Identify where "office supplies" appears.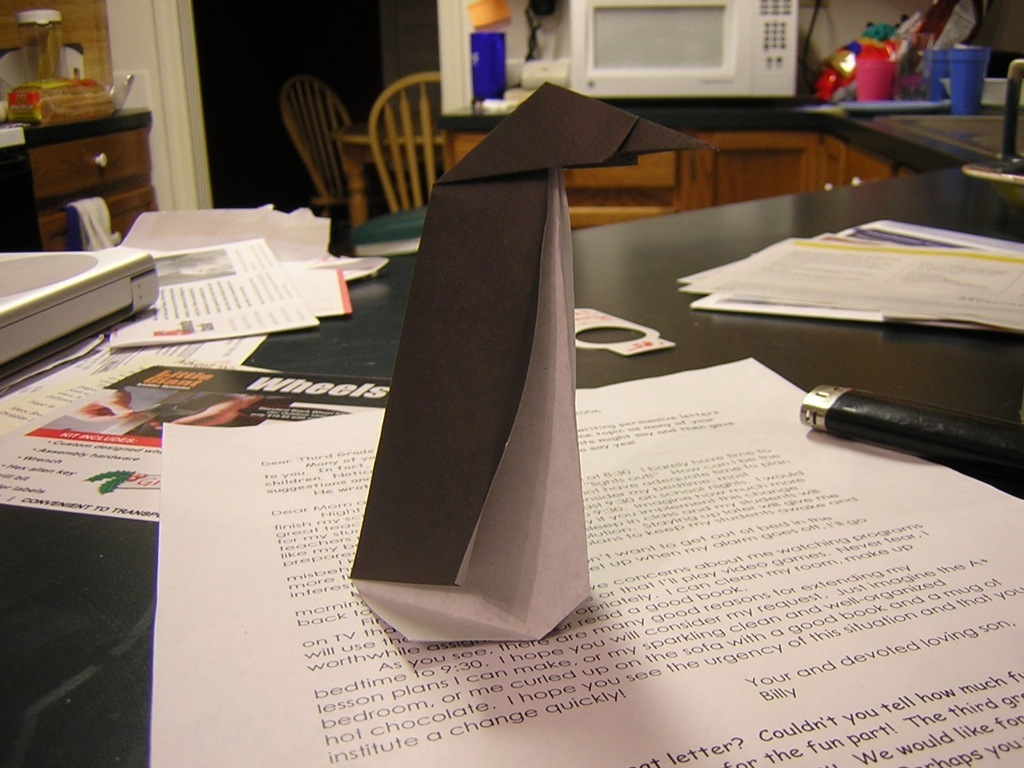
Appears at bbox(965, 160, 1023, 173).
